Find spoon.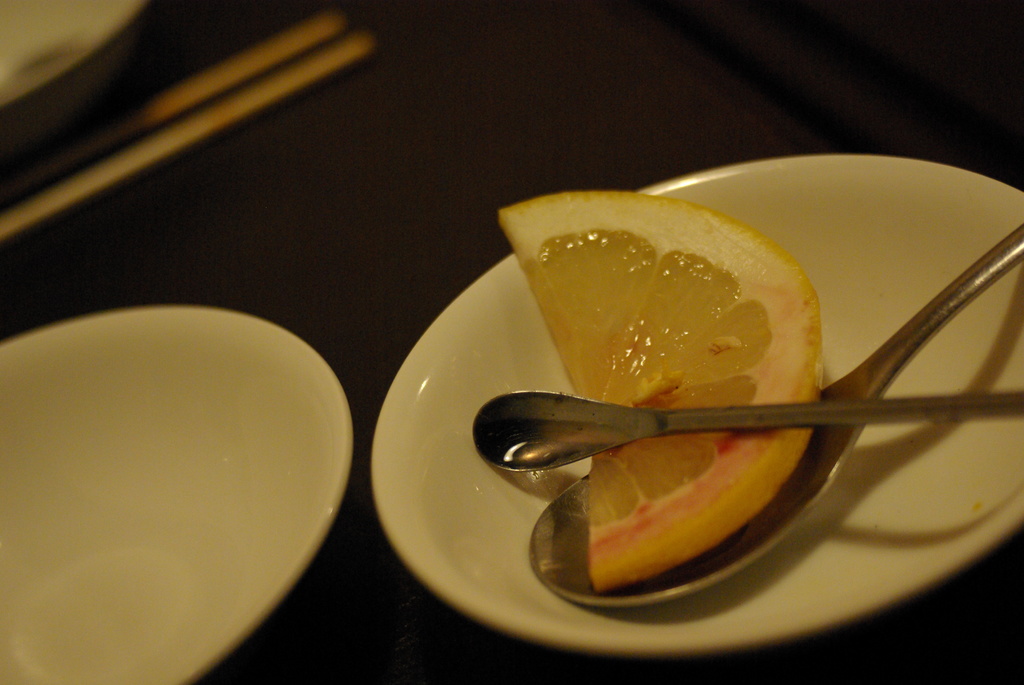
x1=471, y1=384, x2=1023, y2=475.
